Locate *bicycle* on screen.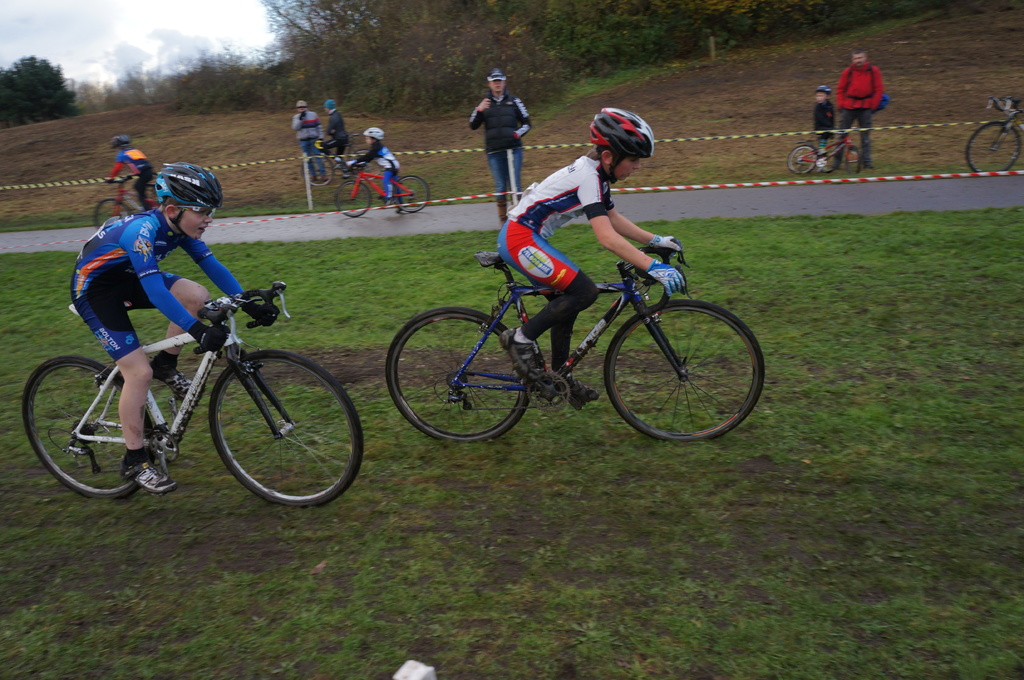
On screen at pyautogui.locateOnScreen(74, 178, 179, 237).
